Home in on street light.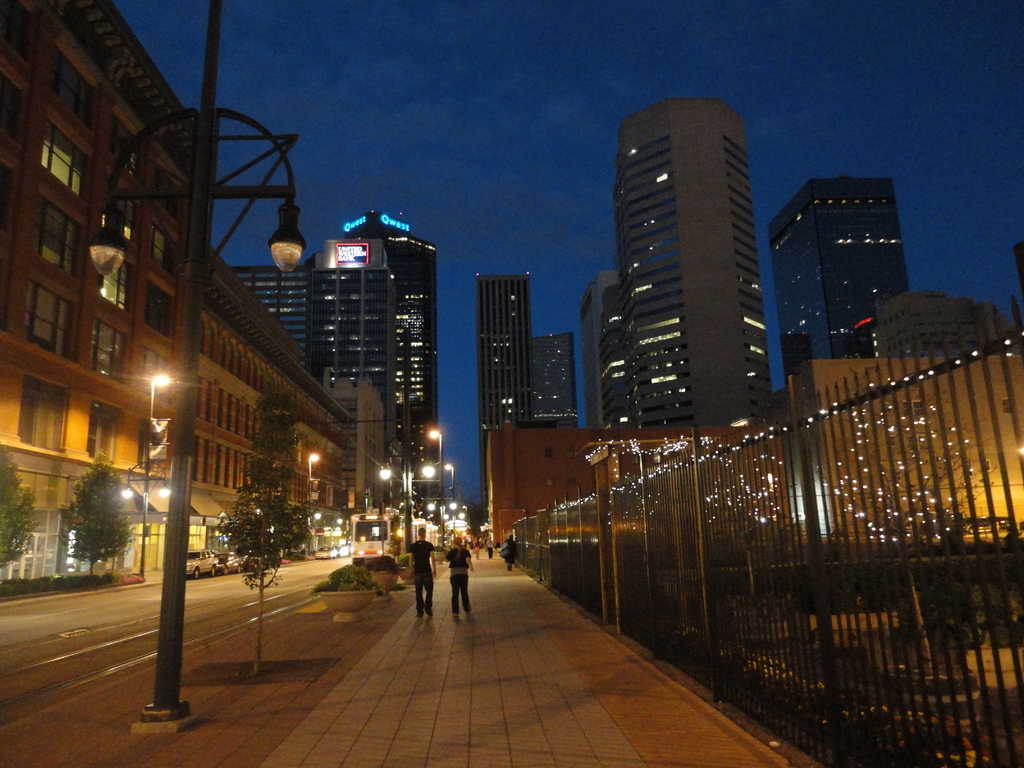
Homed in at l=372, t=328, r=439, b=558.
